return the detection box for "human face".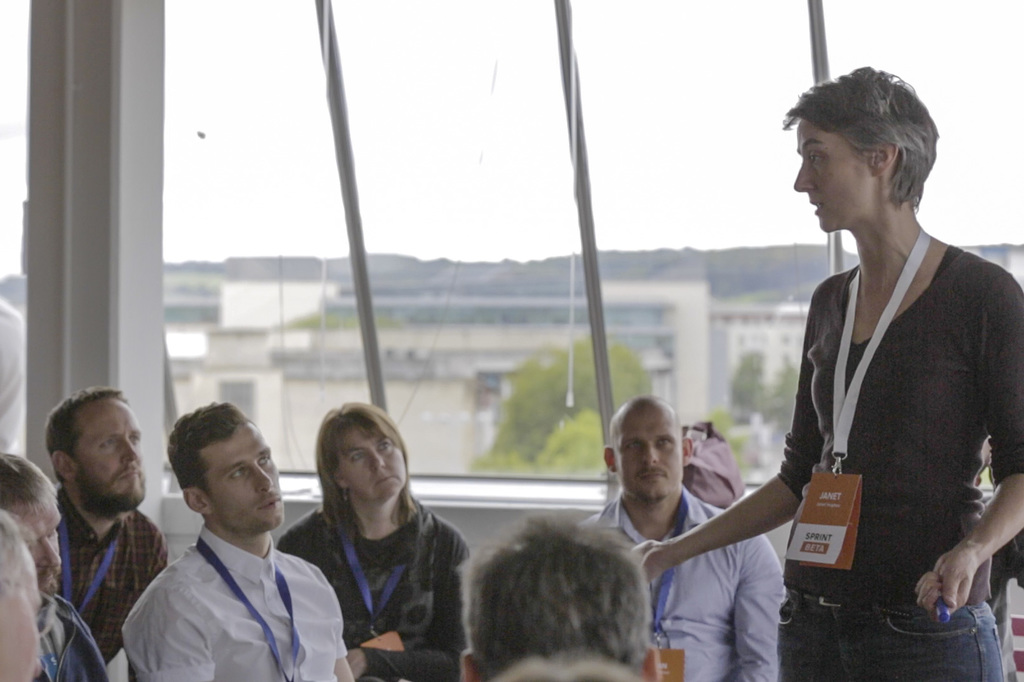
BBox(790, 118, 872, 235).
